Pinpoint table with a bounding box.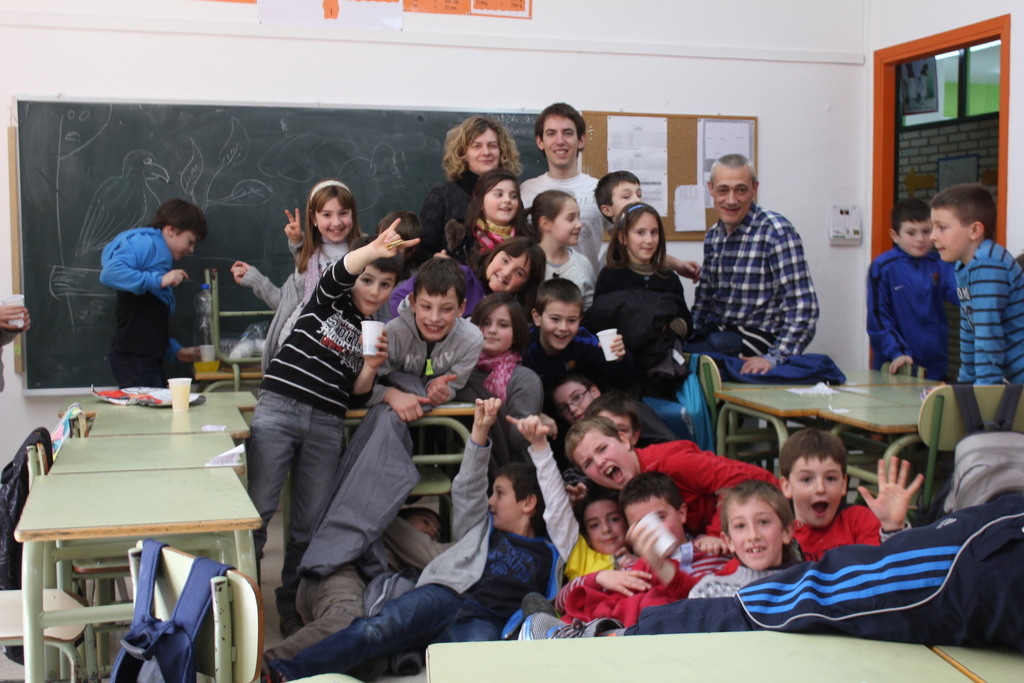
88:402:248:440.
